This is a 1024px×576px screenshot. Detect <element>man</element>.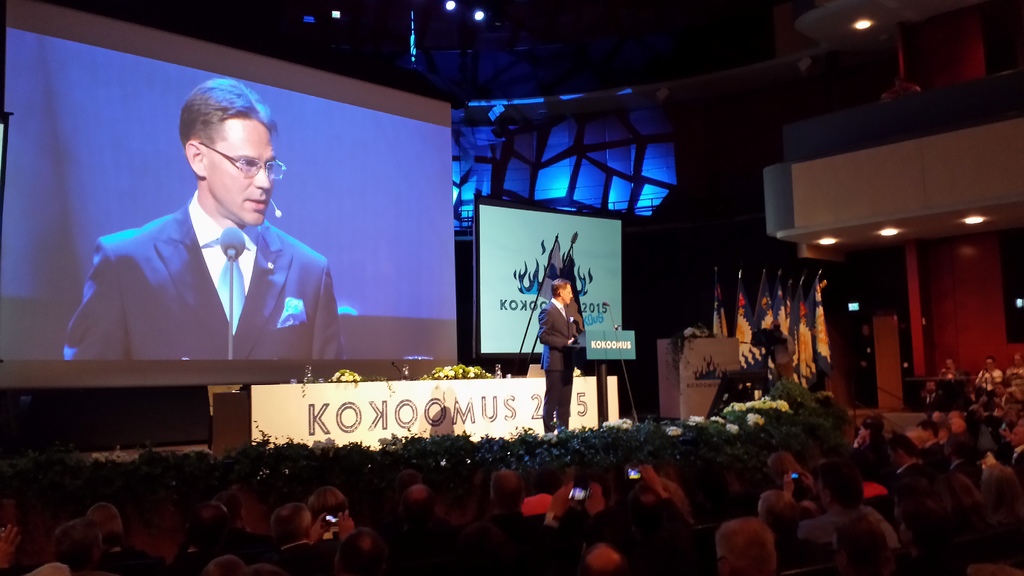
left=536, top=278, right=582, bottom=440.
